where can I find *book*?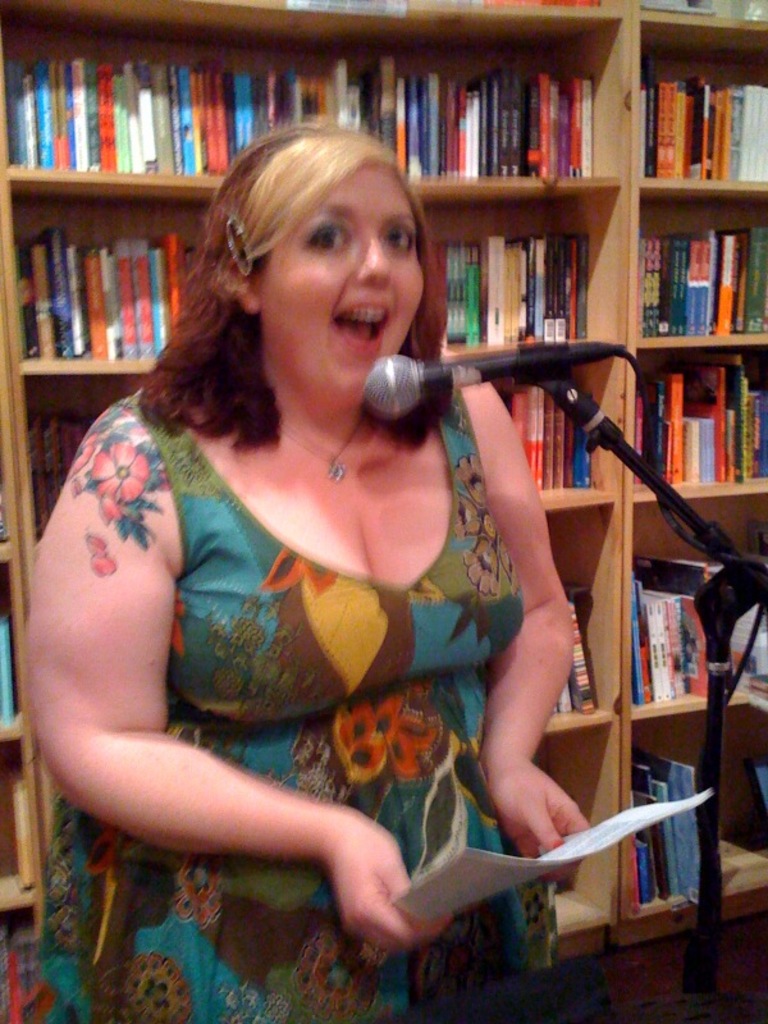
You can find it at (x1=568, y1=585, x2=600, y2=717).
